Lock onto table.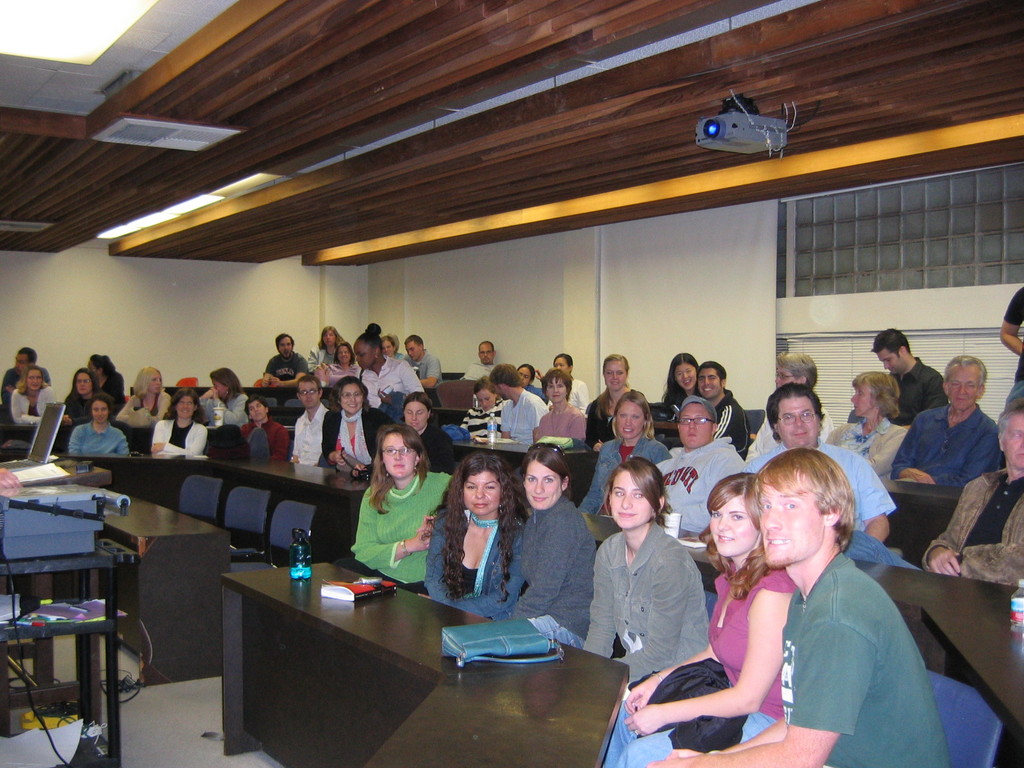
Locked: [x1=189, y1=566, x2=662, y2=756].
